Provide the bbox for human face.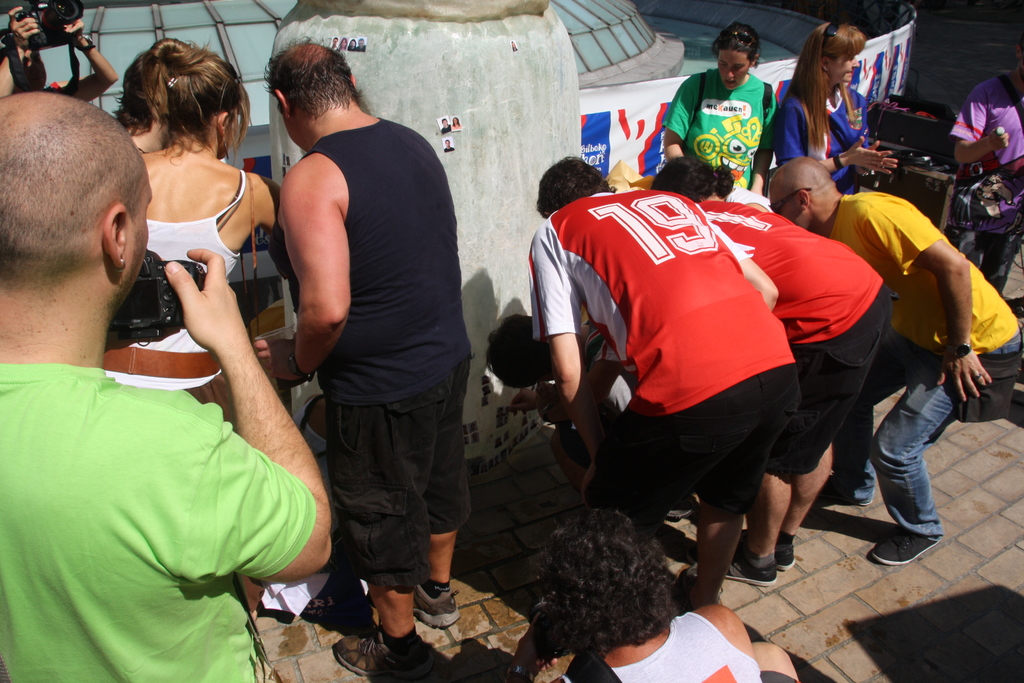
[762,191,806,226].
